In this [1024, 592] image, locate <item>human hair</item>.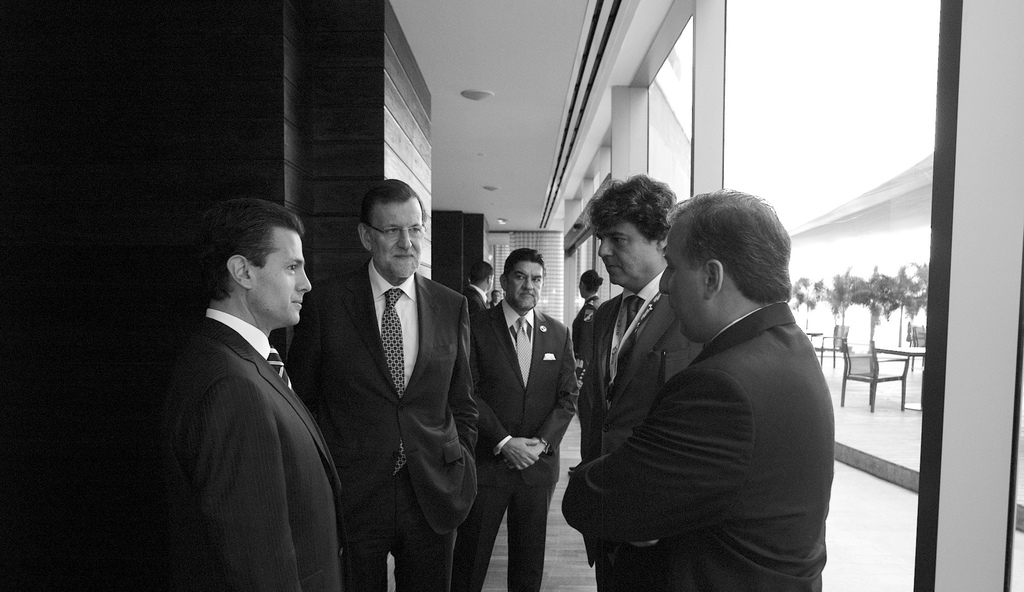
Bounding box: 588:170:680:265.
